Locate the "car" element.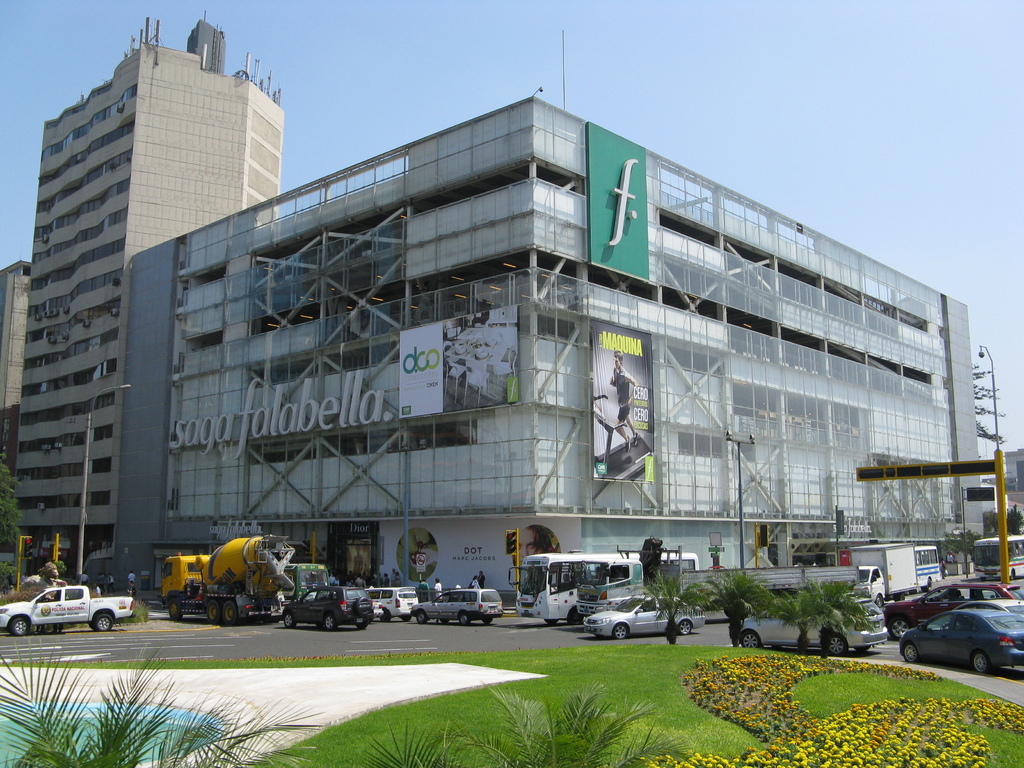
Element bbox: {"x1": 891, "y1": 583, "x2": 1023, "y2": 632}.
